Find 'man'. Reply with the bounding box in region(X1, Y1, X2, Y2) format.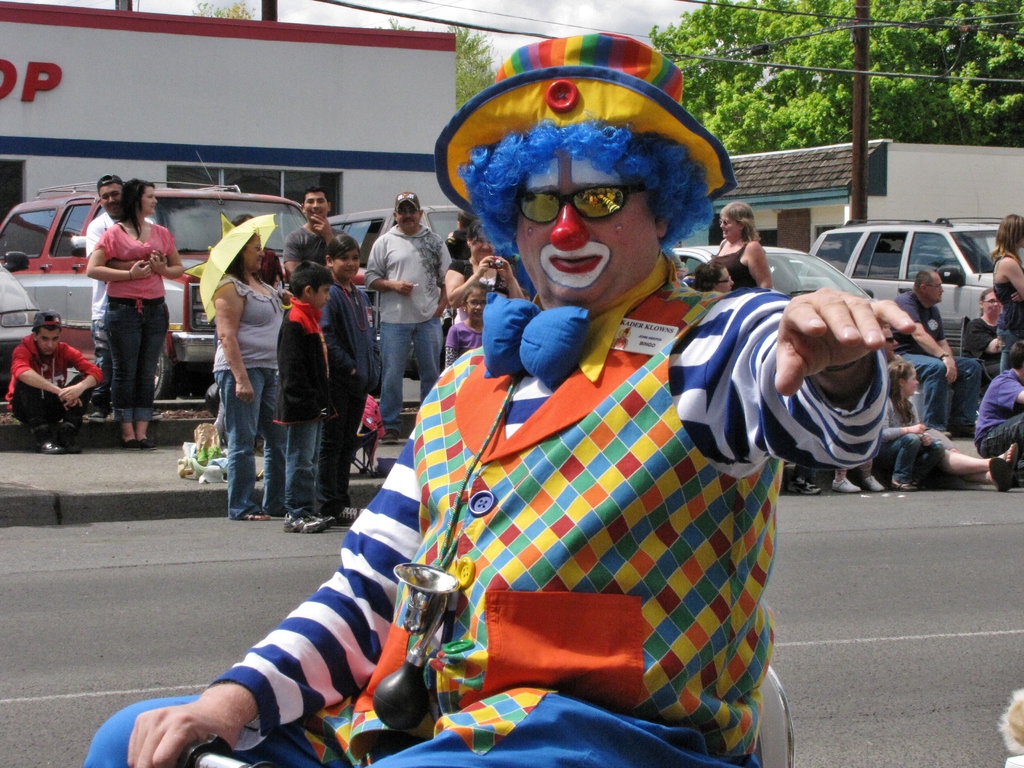
region(278, 185, 361, 276).
